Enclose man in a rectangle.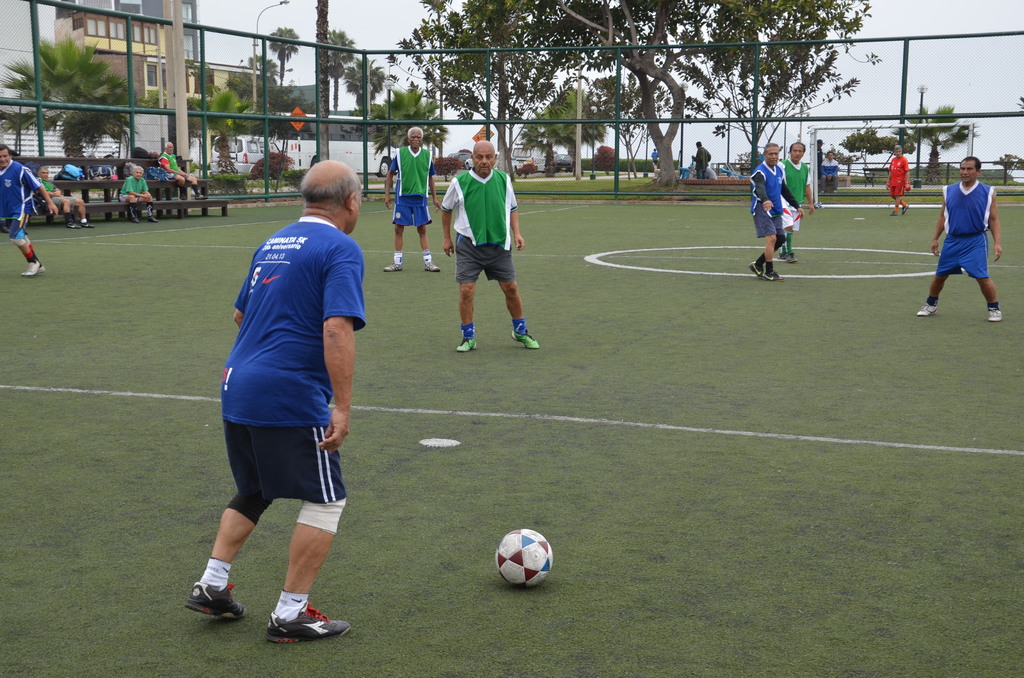
918:157:1006:323.
